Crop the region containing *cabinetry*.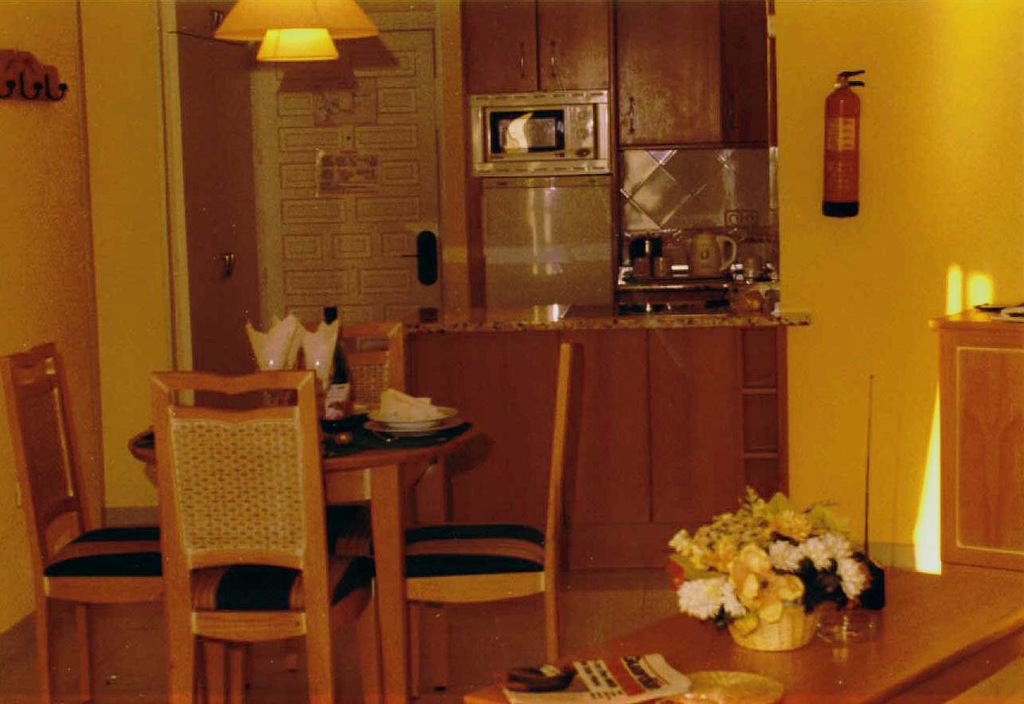
Crop region: select_region(459, 0, 610, 94).
